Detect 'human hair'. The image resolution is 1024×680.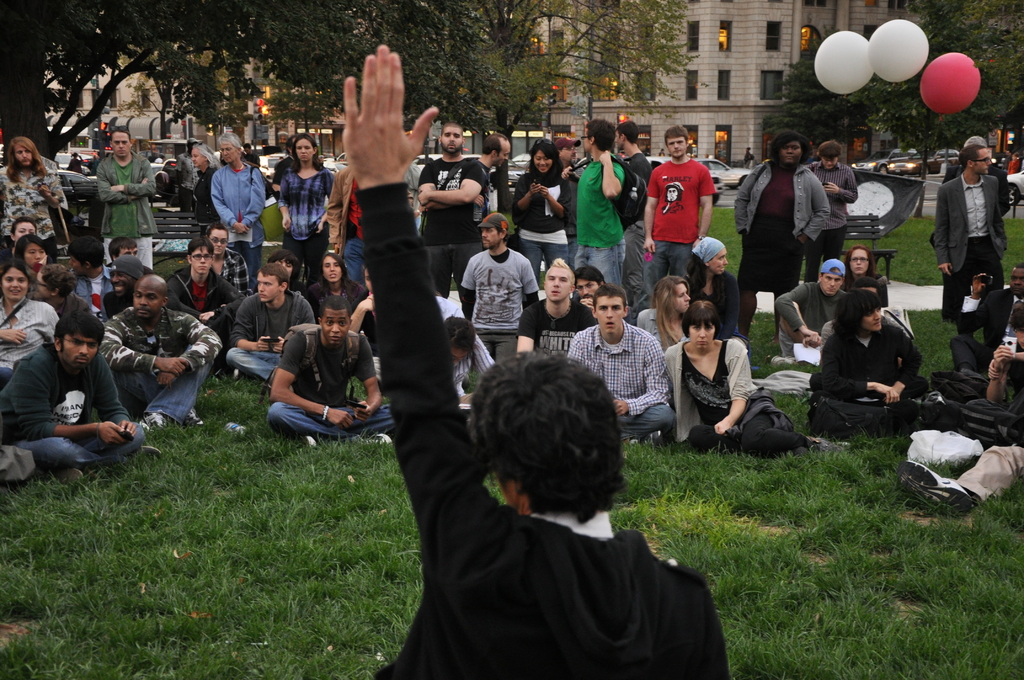
region(1013, 152, 1018, 159).
